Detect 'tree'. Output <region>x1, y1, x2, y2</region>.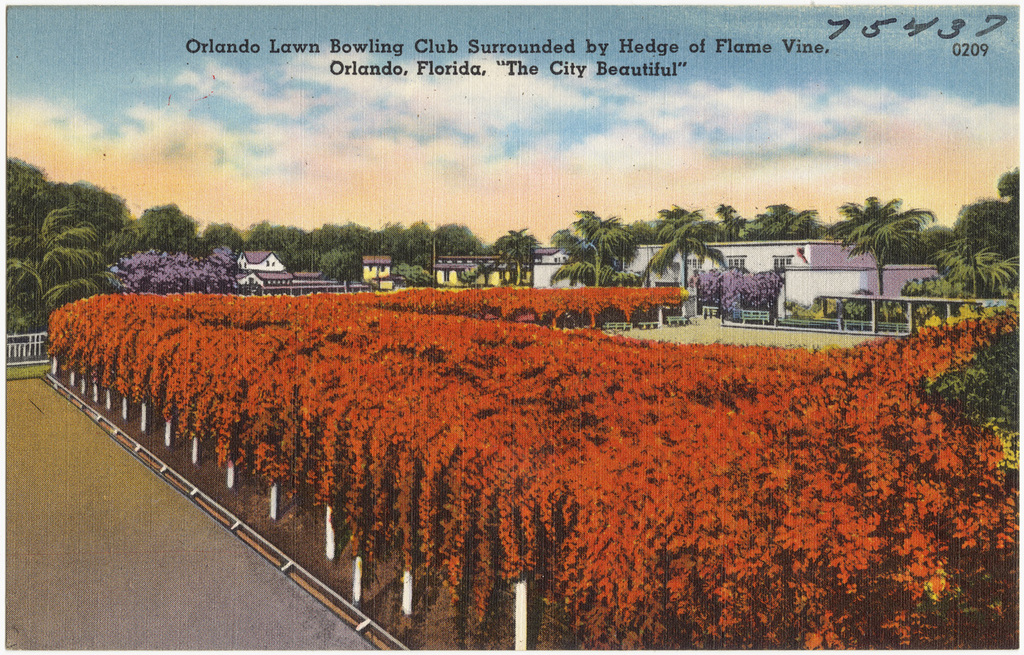
<region>940, 239, 1021, 302</region>.
